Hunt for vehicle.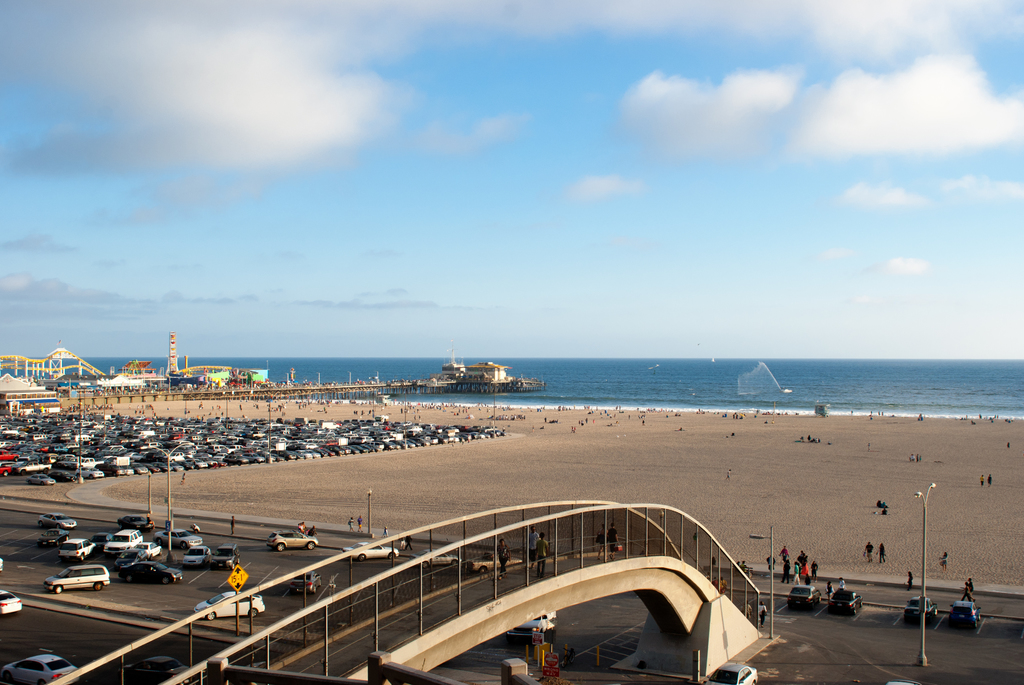
Hunted down at x1=0, y1=590, x2=24, y2=615.
